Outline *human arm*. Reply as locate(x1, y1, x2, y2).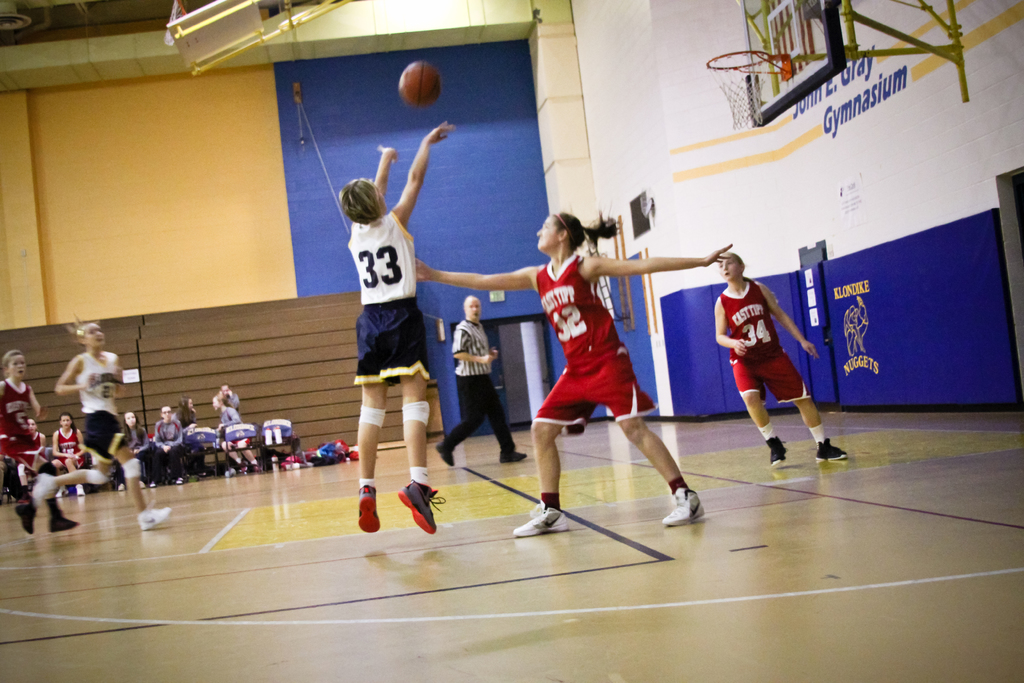
locate(29, 381, 46, 418).
